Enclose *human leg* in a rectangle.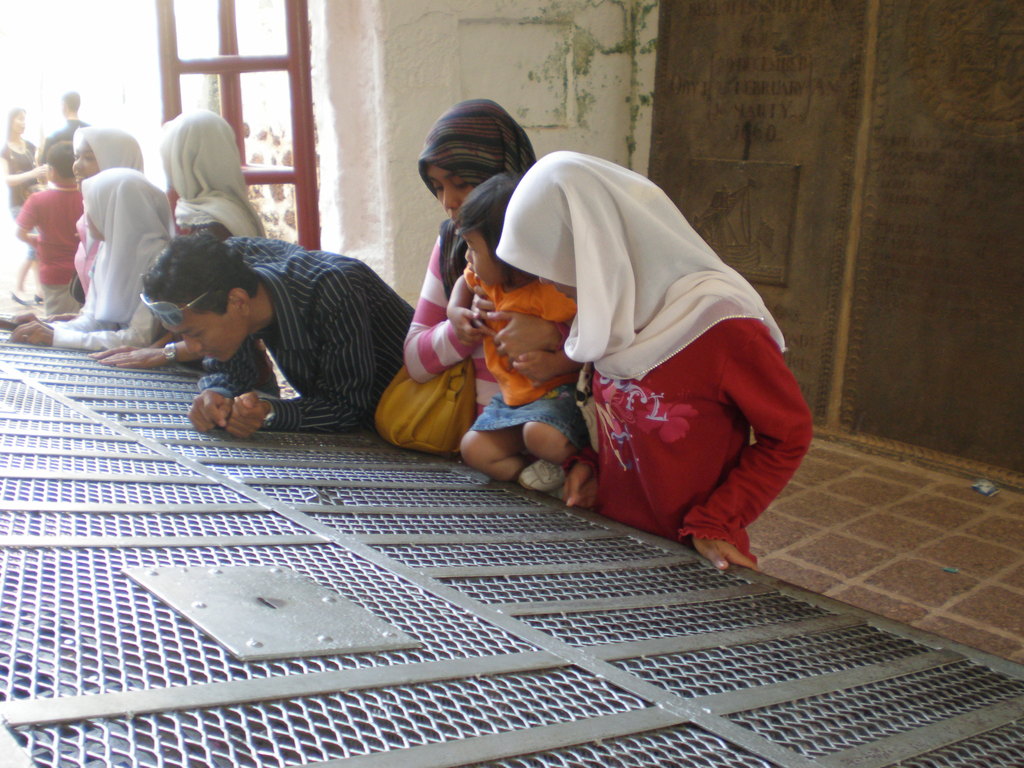
pyautogui.locateOnScreen(518, 390, 592, 484).
